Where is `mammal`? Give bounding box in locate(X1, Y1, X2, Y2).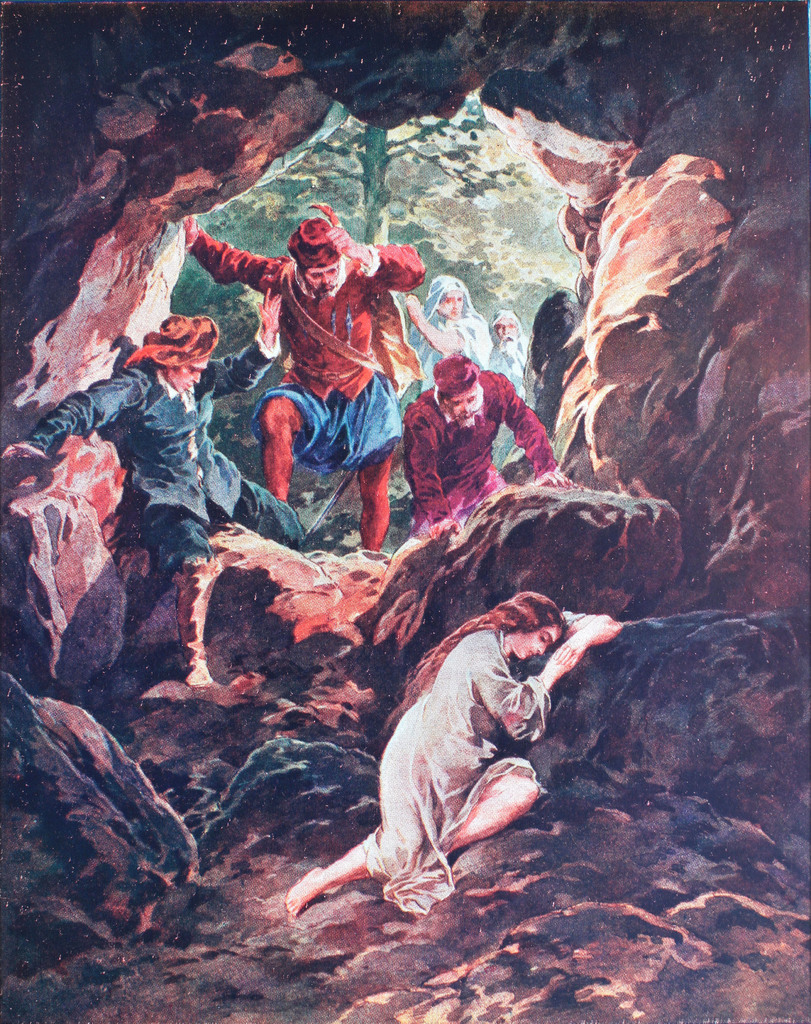
locate(177, 212, 428, 546).
